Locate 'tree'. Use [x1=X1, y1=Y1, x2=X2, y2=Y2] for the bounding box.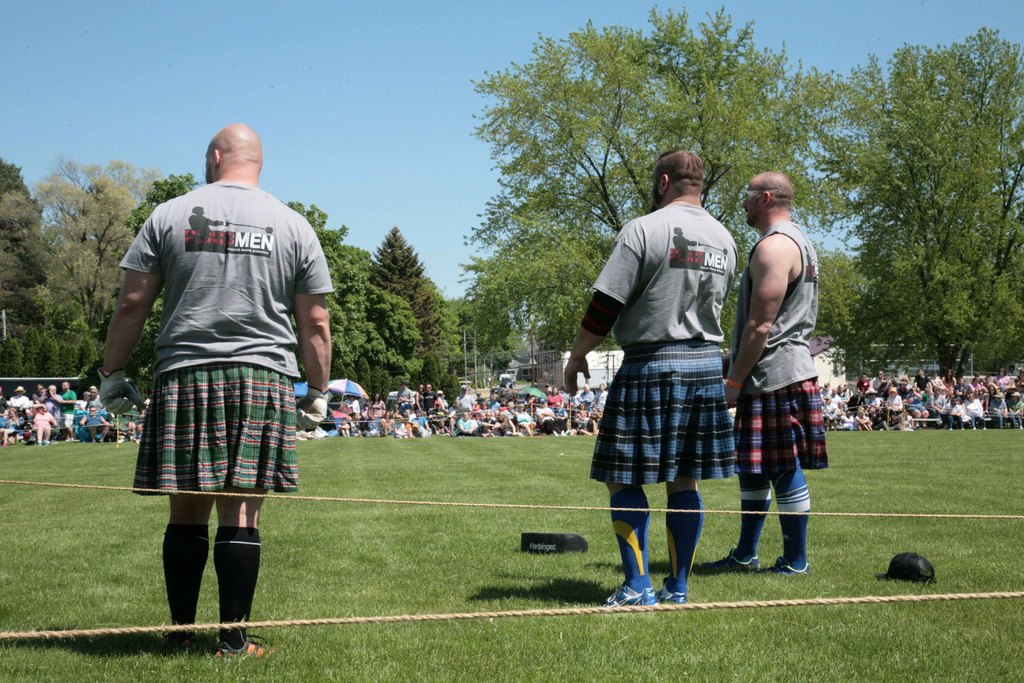
[x1=329, y1=352, x2=396, y2=402].
